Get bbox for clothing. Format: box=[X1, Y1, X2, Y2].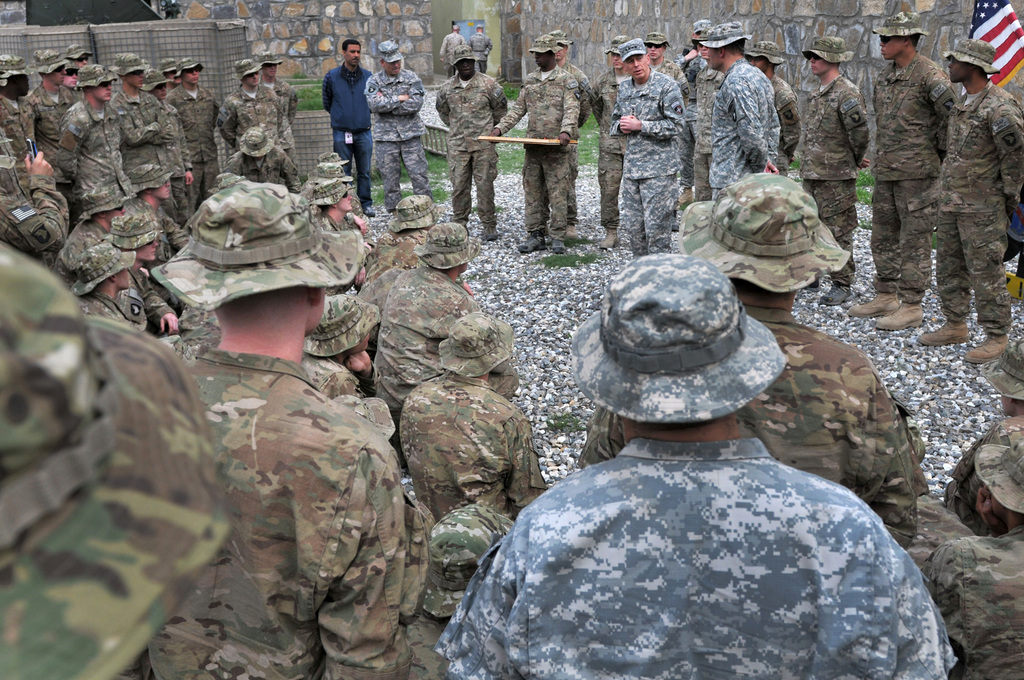
box=[439, 35, 460, 69].
